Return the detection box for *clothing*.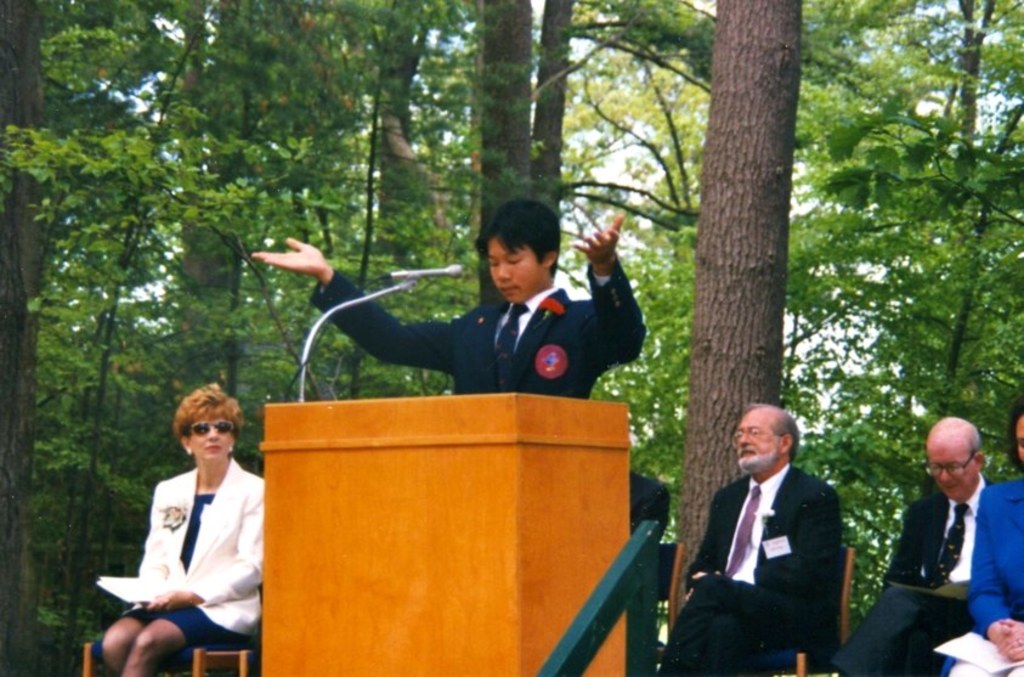
crop(943, 479, 1022, 668).
